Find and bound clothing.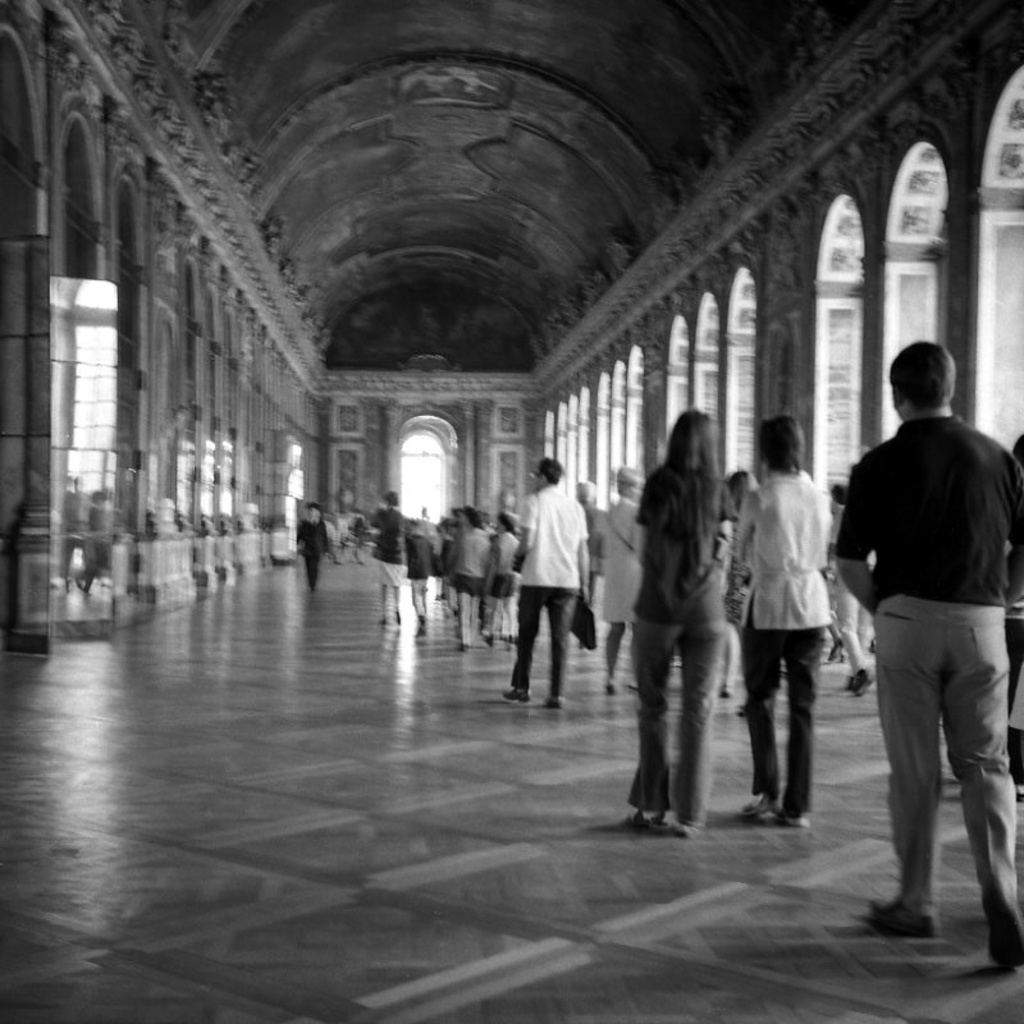
Bound: 604, 618, 632, 681.
